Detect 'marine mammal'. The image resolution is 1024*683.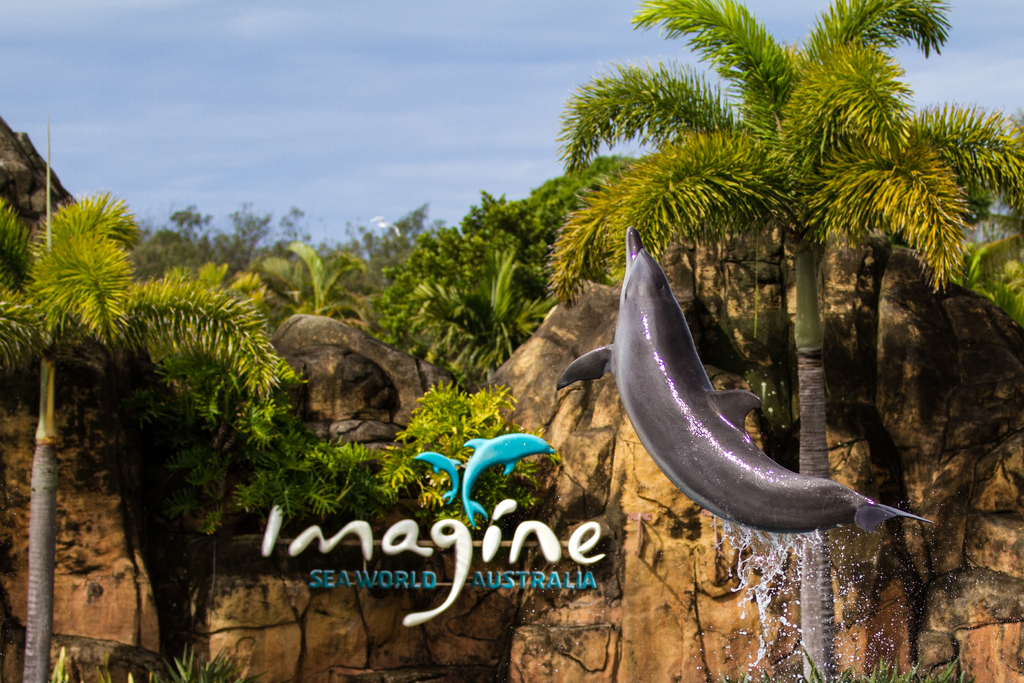
<bbox>460, 435, 556, 527</bbox>.
